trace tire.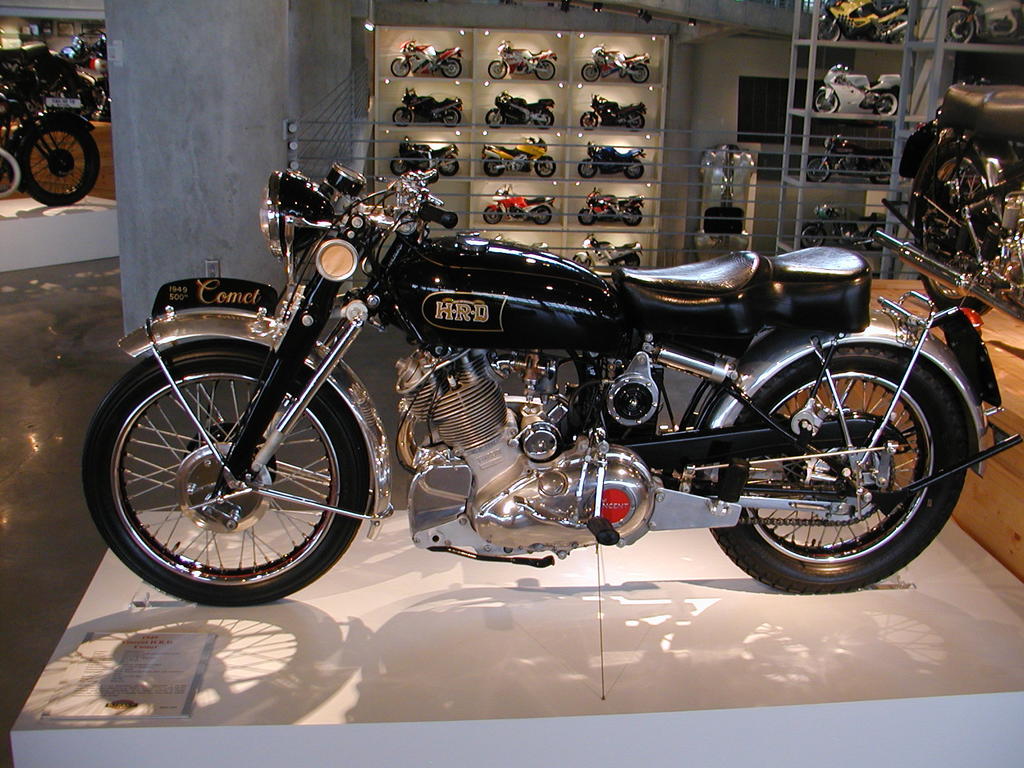
Traced to 814,91,838,116.
